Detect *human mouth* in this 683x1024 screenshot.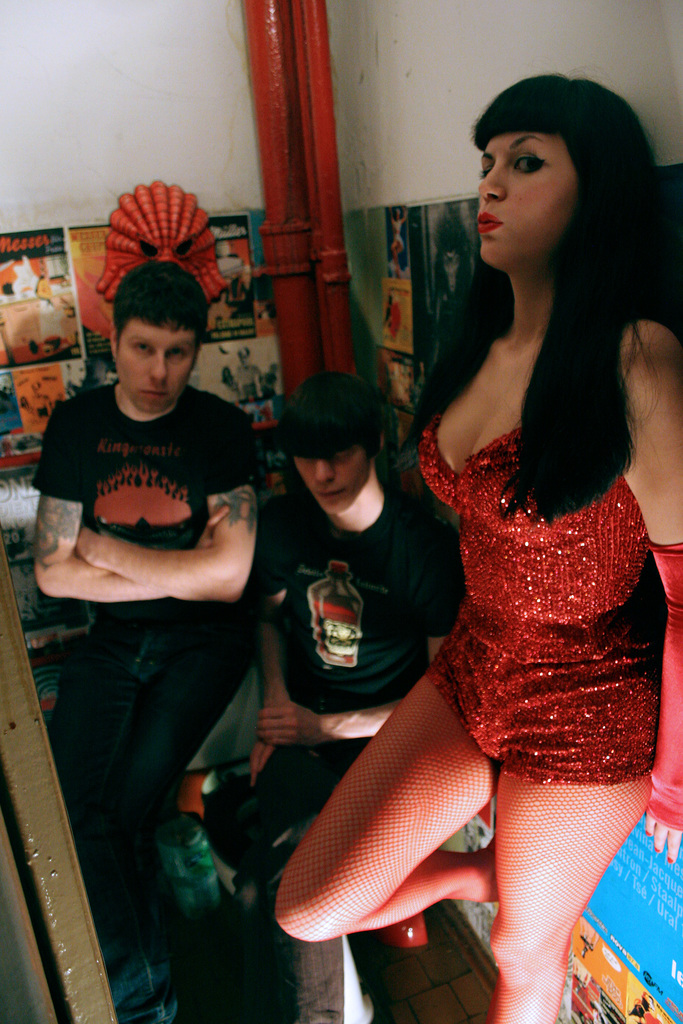
Detection: (142,389,165,394).
